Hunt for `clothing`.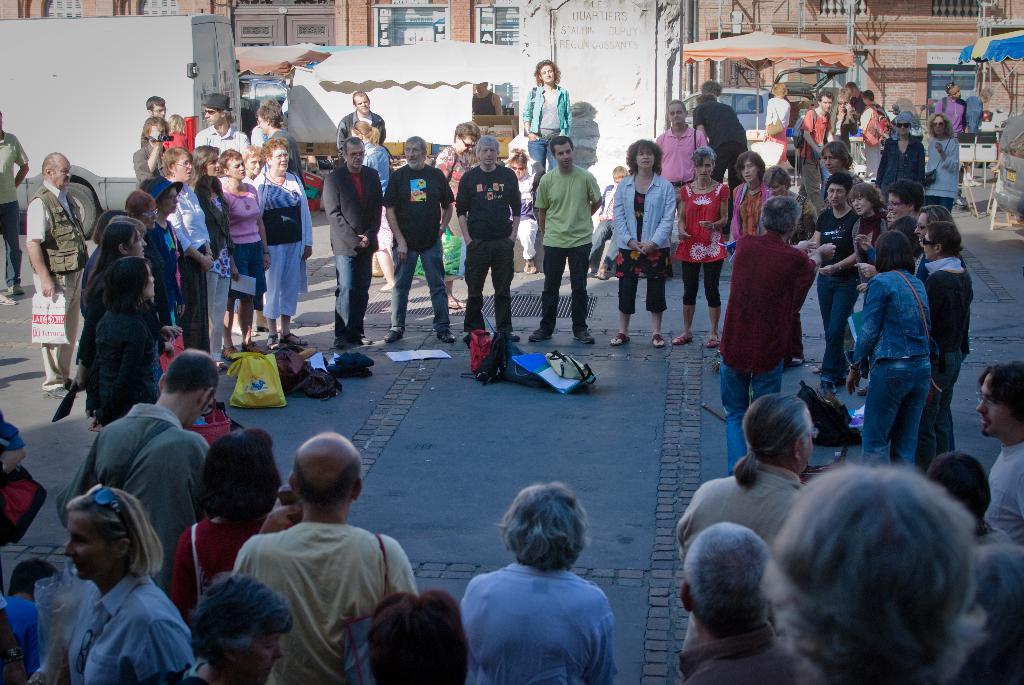
Hunted down at bbox(20, 177, 91, 348).
